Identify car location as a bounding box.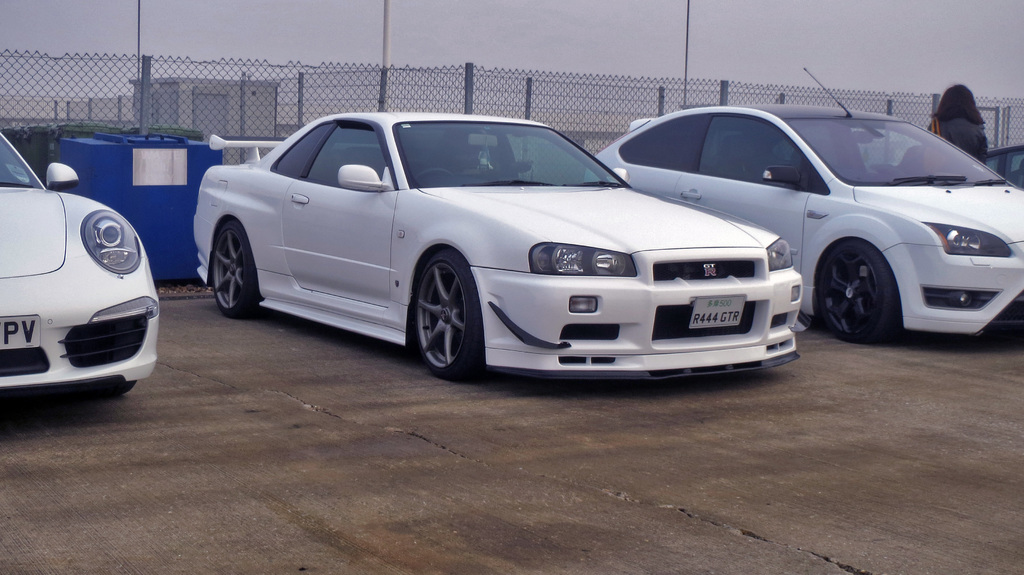
[left=195, top=113, right=803, bottom=384].
